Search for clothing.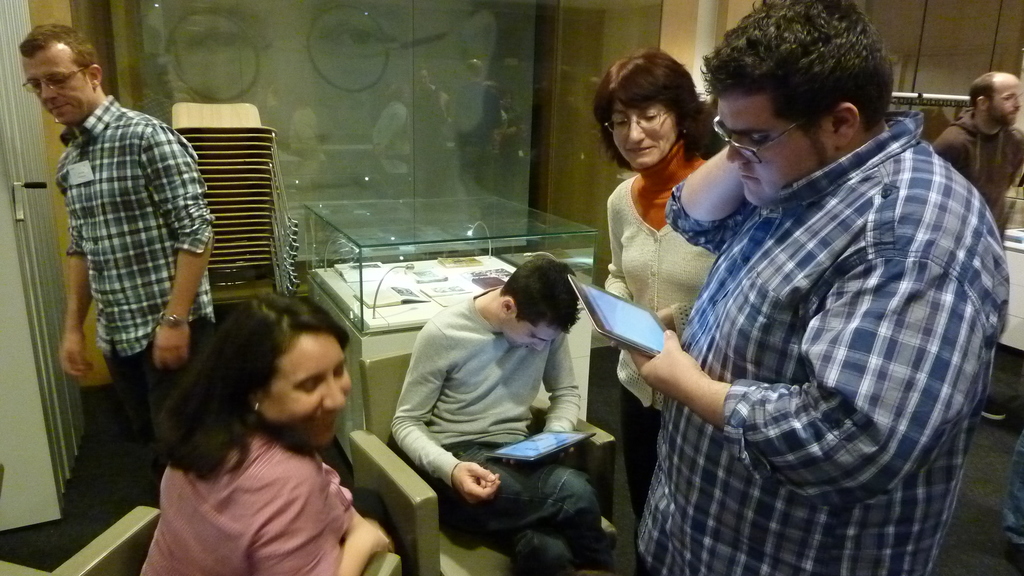
Found at box(635, 80, 996, 564).
